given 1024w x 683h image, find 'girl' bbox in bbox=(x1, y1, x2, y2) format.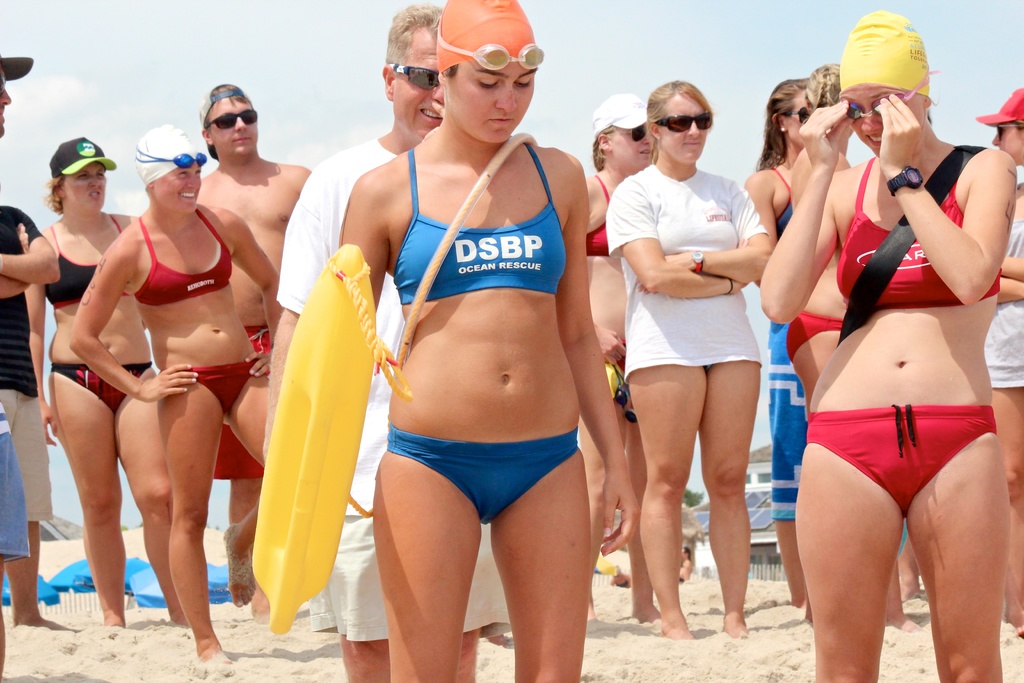
bbox=(748, 79, 817, 611).
